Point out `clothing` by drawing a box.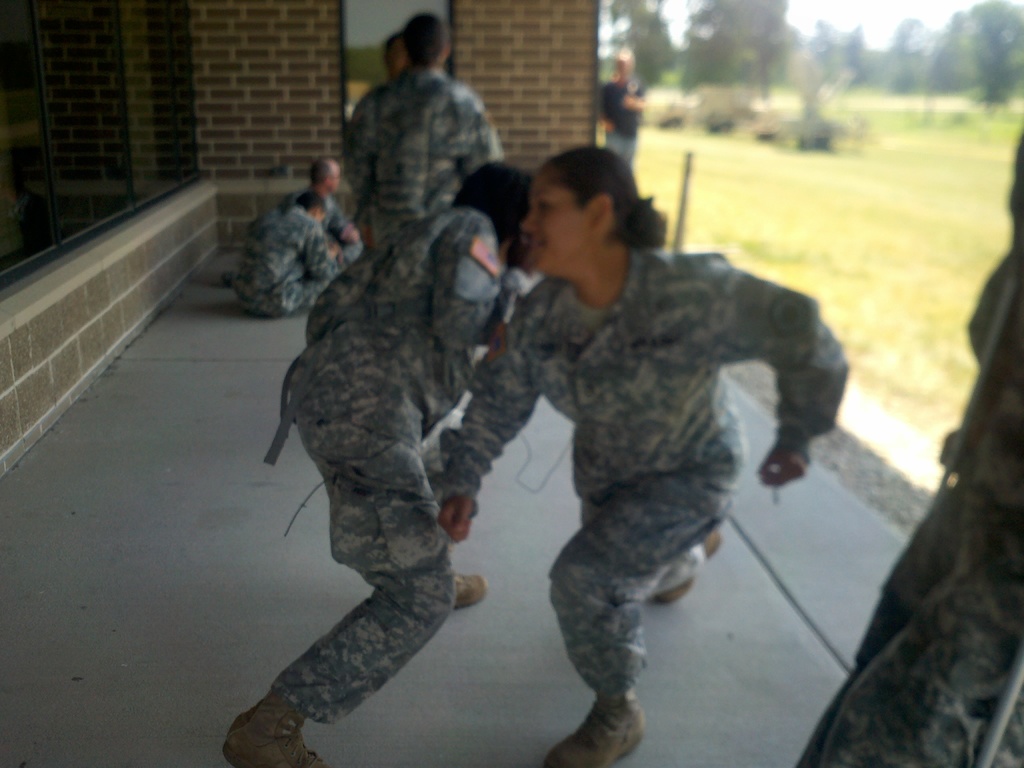
[301, 187, 362, 266].
